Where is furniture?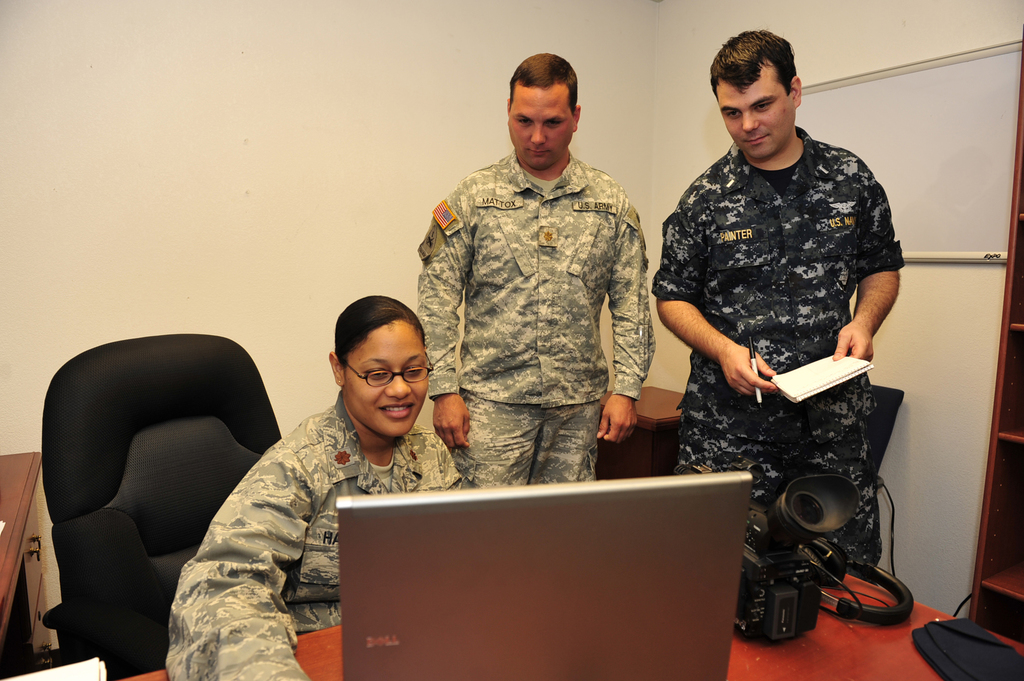
(x1=598, y1=387, x2=685, y2=477).
